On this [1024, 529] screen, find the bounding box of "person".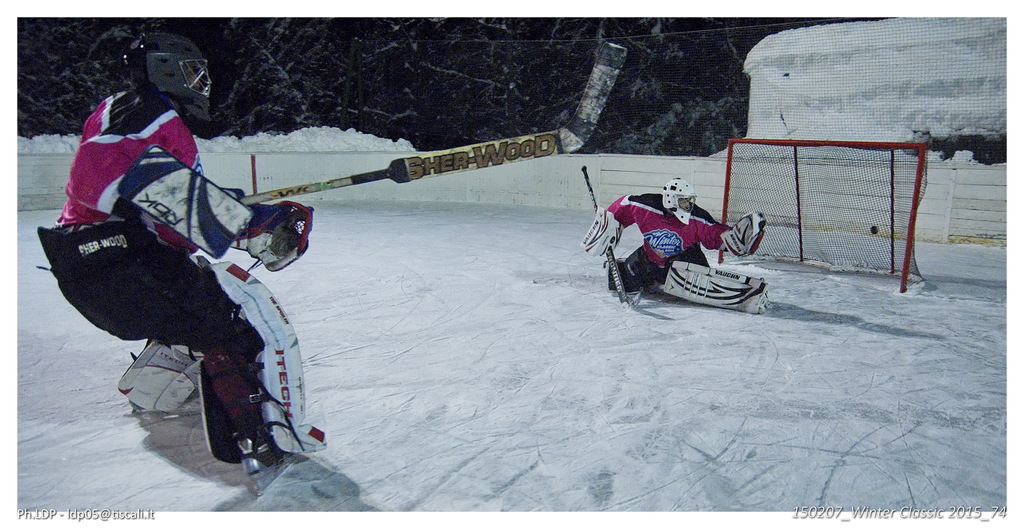
Bounding box: <region>89, 74, 305, 475</region>.
